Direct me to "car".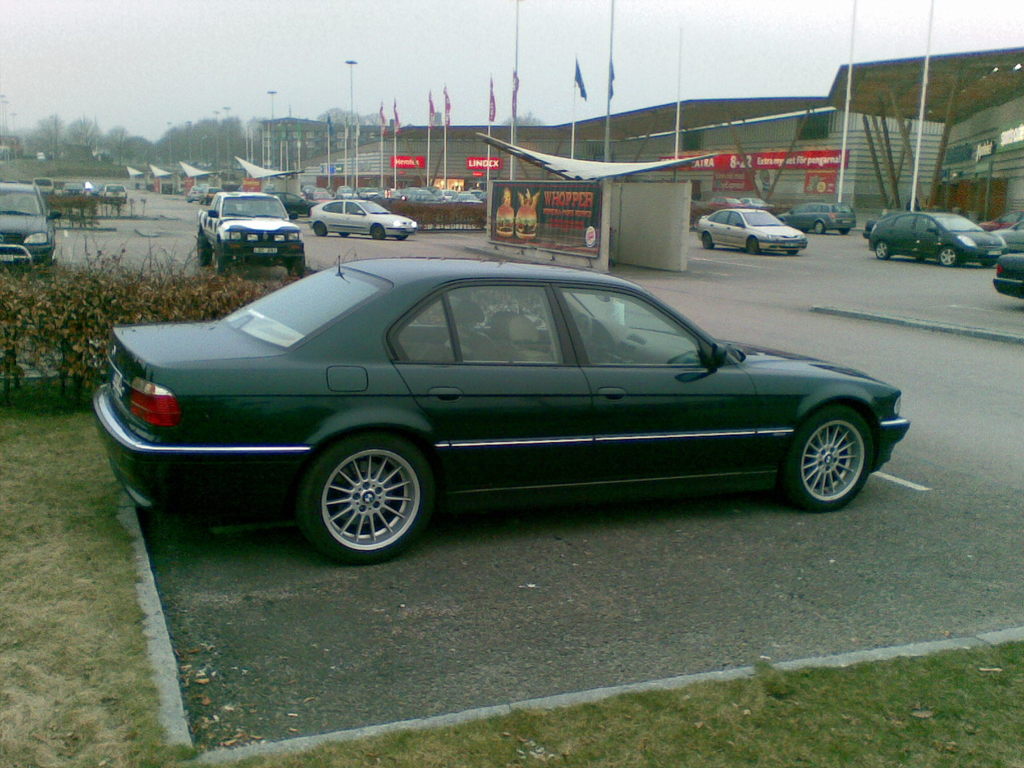
Direction: left=32, top=179, right=52, bottom=193.
